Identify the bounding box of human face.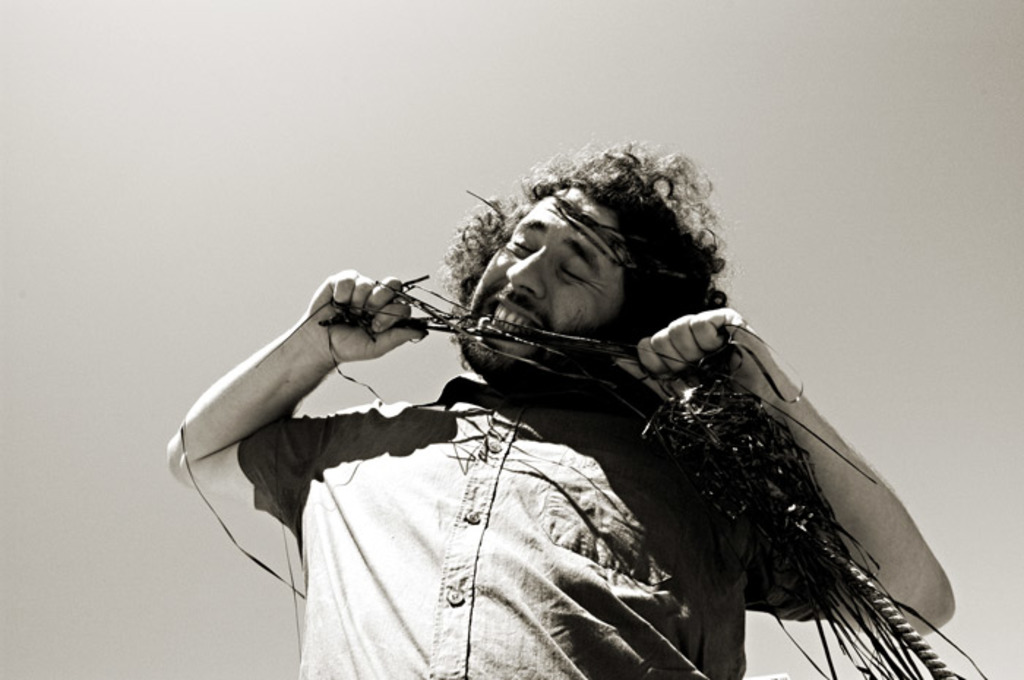
462:186:629:370.
